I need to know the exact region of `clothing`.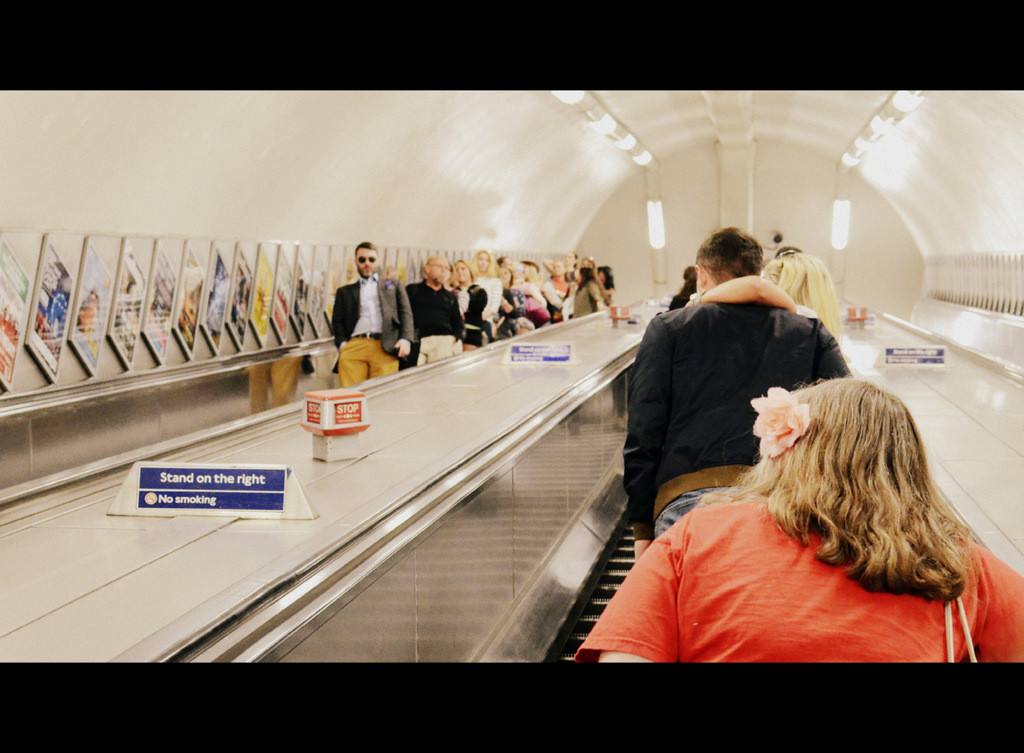
Region: bbox=[572, 502, 1021, 667].
